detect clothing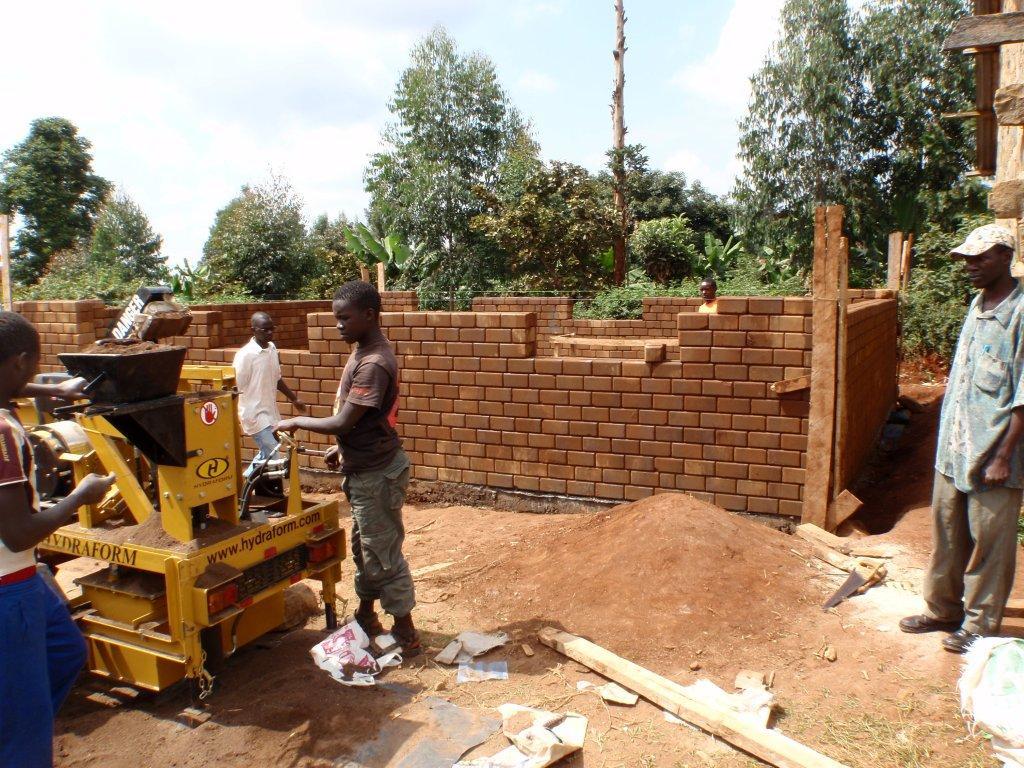
<region>229, 331, 285, 472</region>
